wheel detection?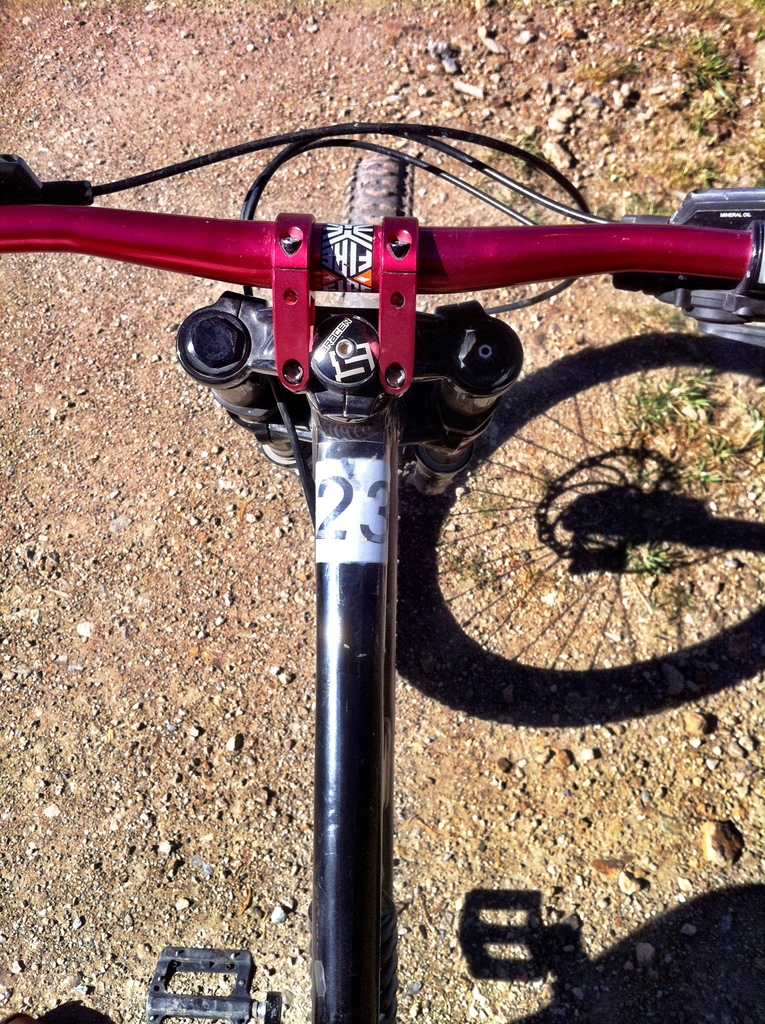
343:134:408:345
